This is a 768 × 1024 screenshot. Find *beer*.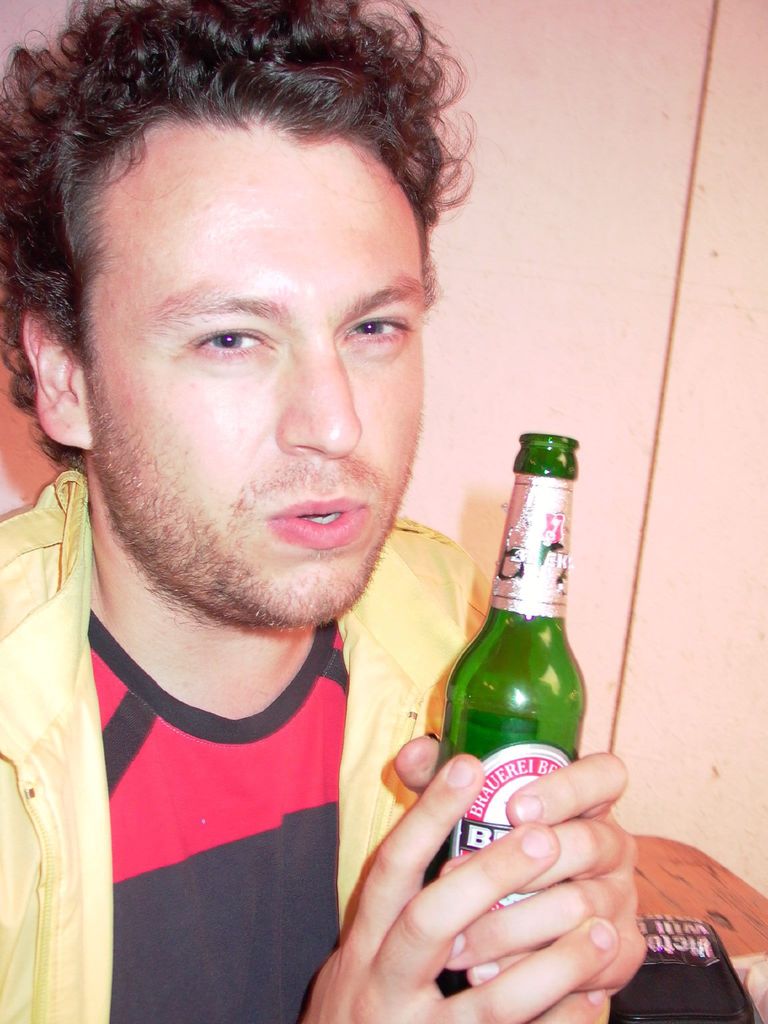
Bounding box: bbox=(431, 430, 580, 915).
